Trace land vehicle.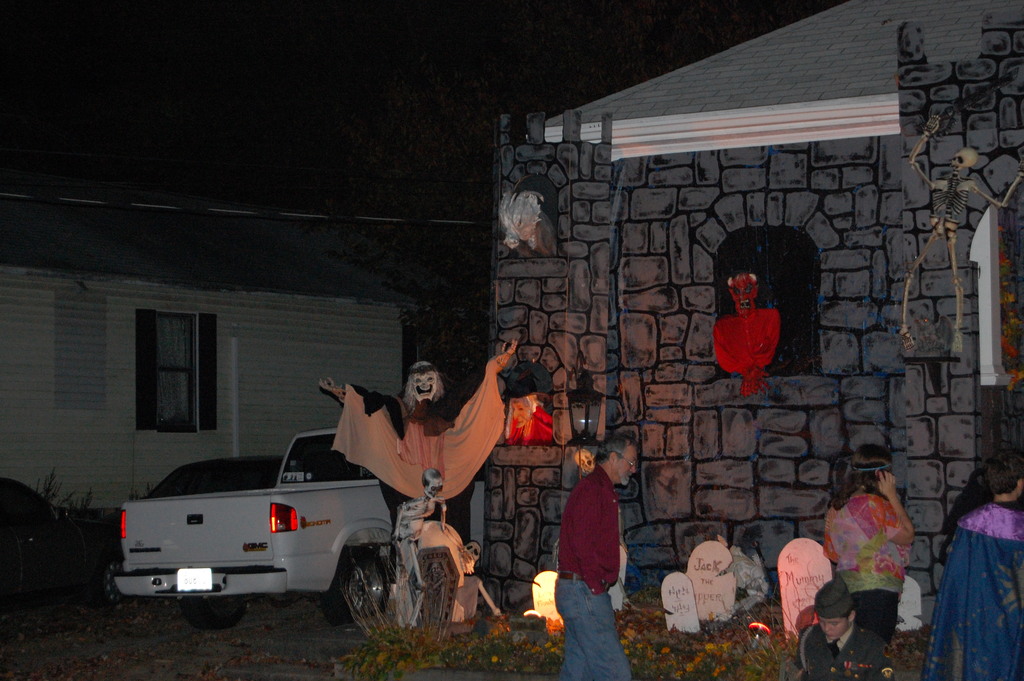
Traced to 1,473,116,590.
